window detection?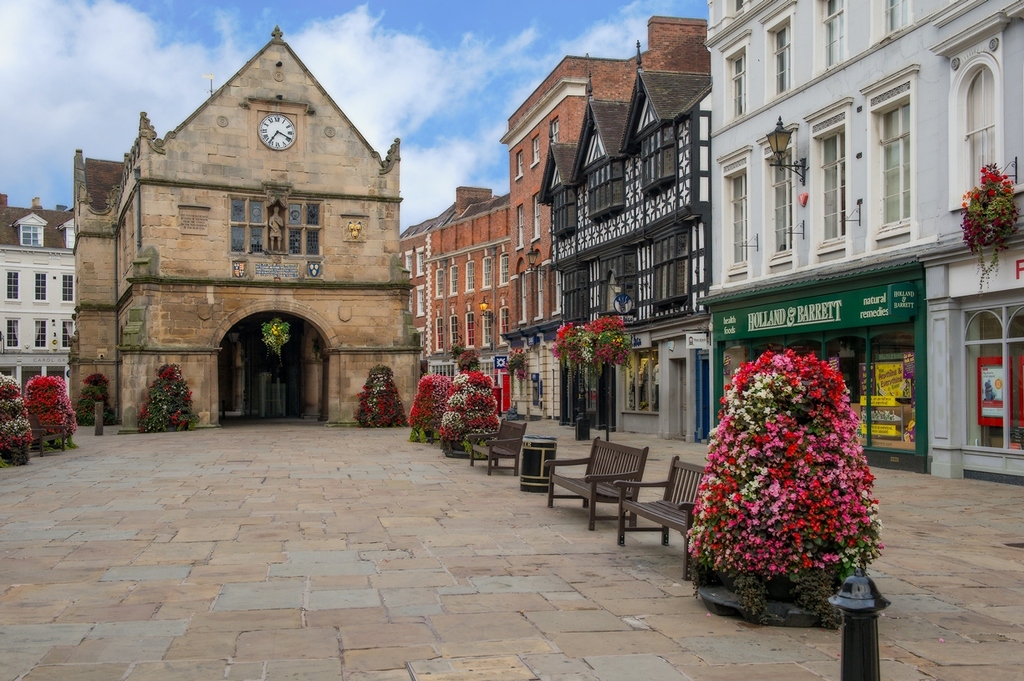
(583,155,624,220)
